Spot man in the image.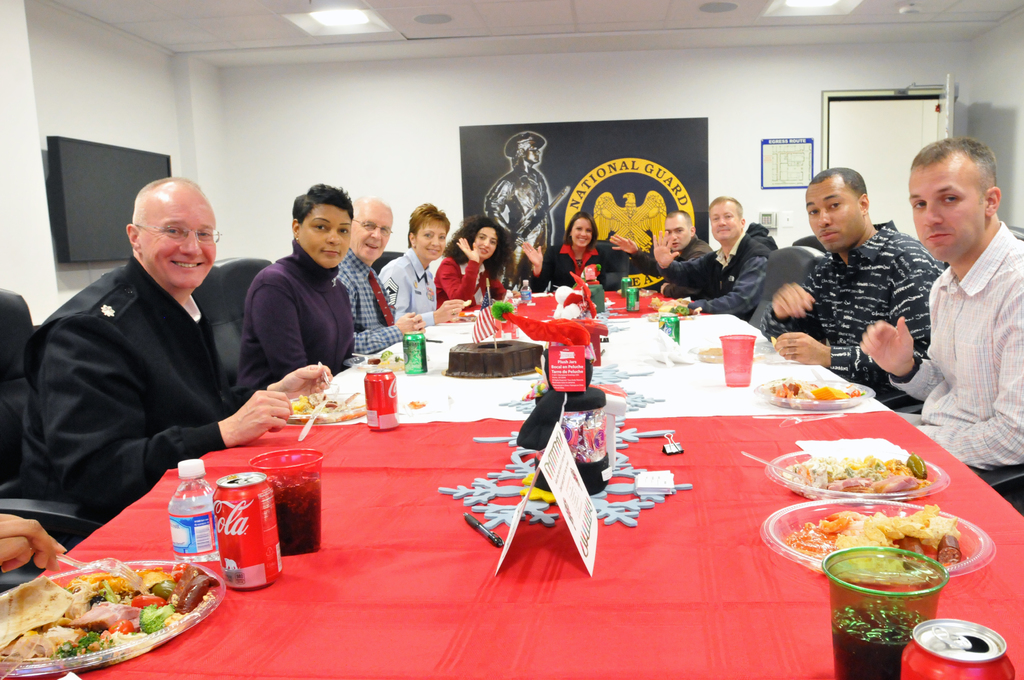
man found at 11:173:331:519.
